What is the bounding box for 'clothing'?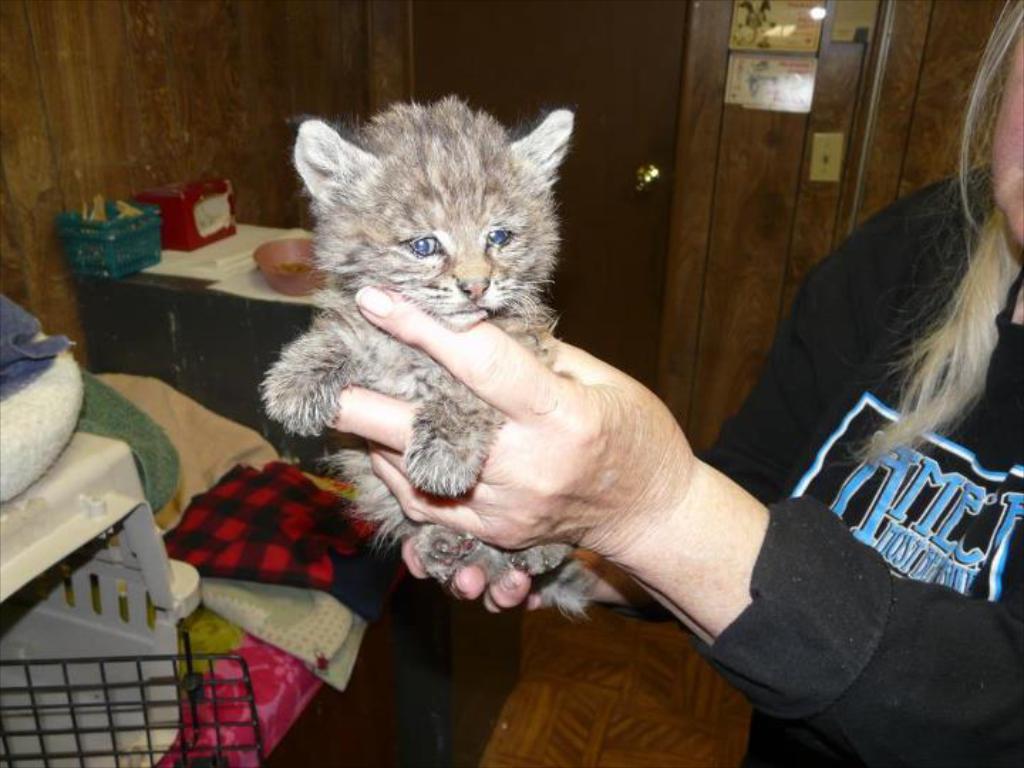
[698, 168, 1023, 767].
